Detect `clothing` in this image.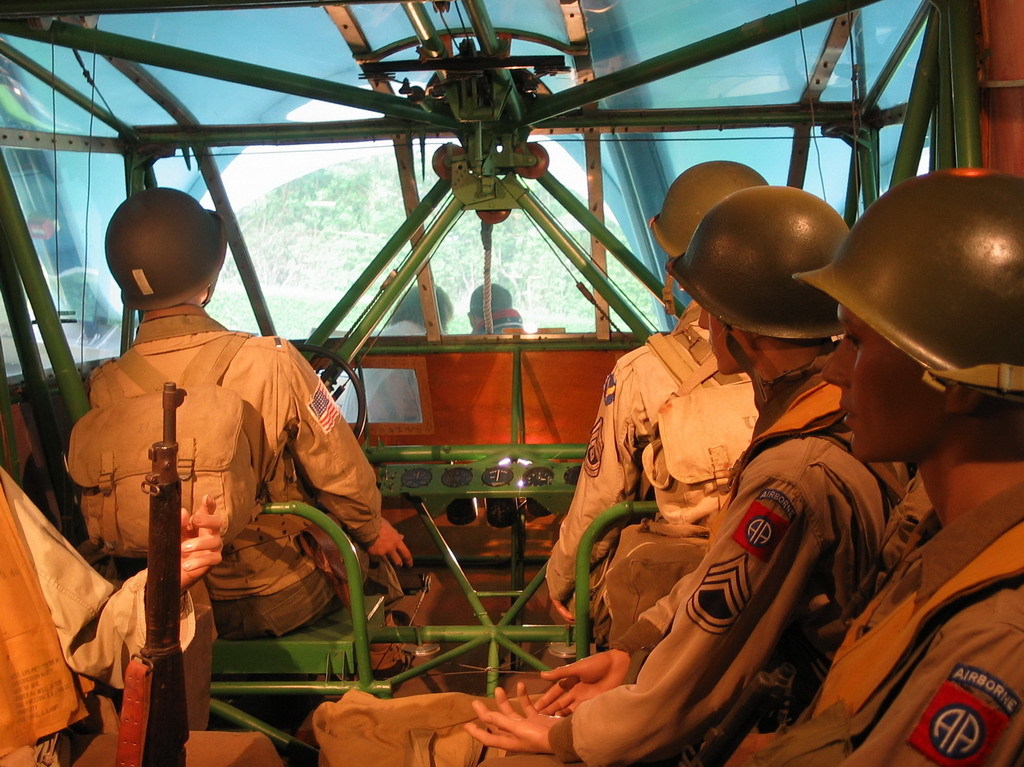
Detection: crop(45, 242, 375, 700).
